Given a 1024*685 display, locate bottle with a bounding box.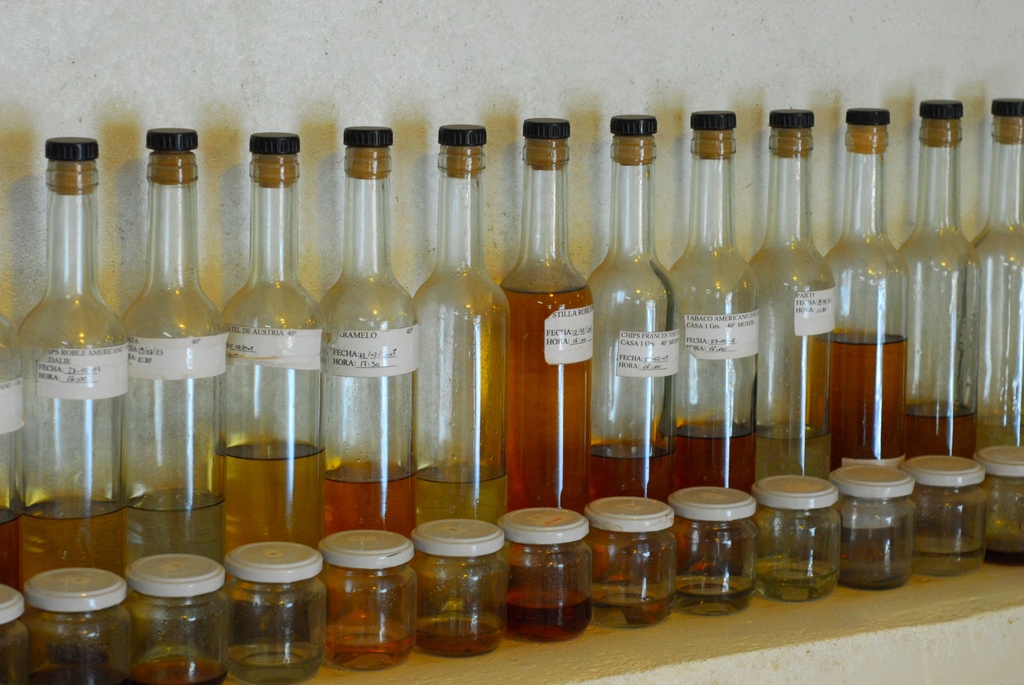
Located: bbox=[12, 155, 139, 567].
